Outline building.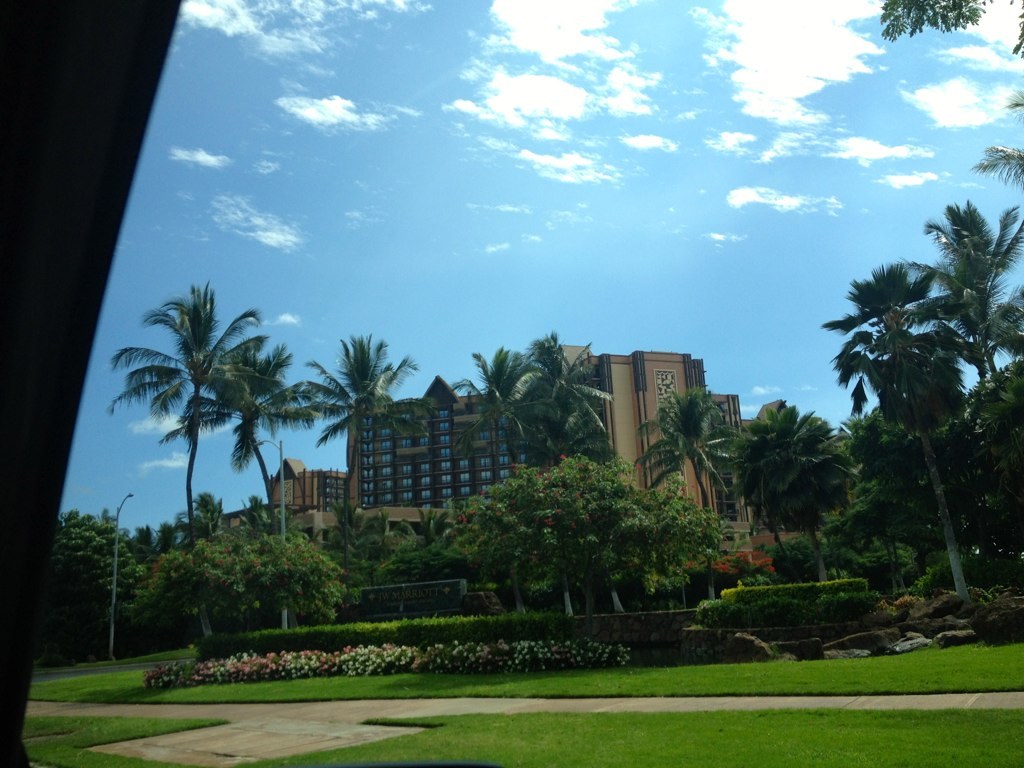
Outline: bbox(219, 344, 789, 562).
